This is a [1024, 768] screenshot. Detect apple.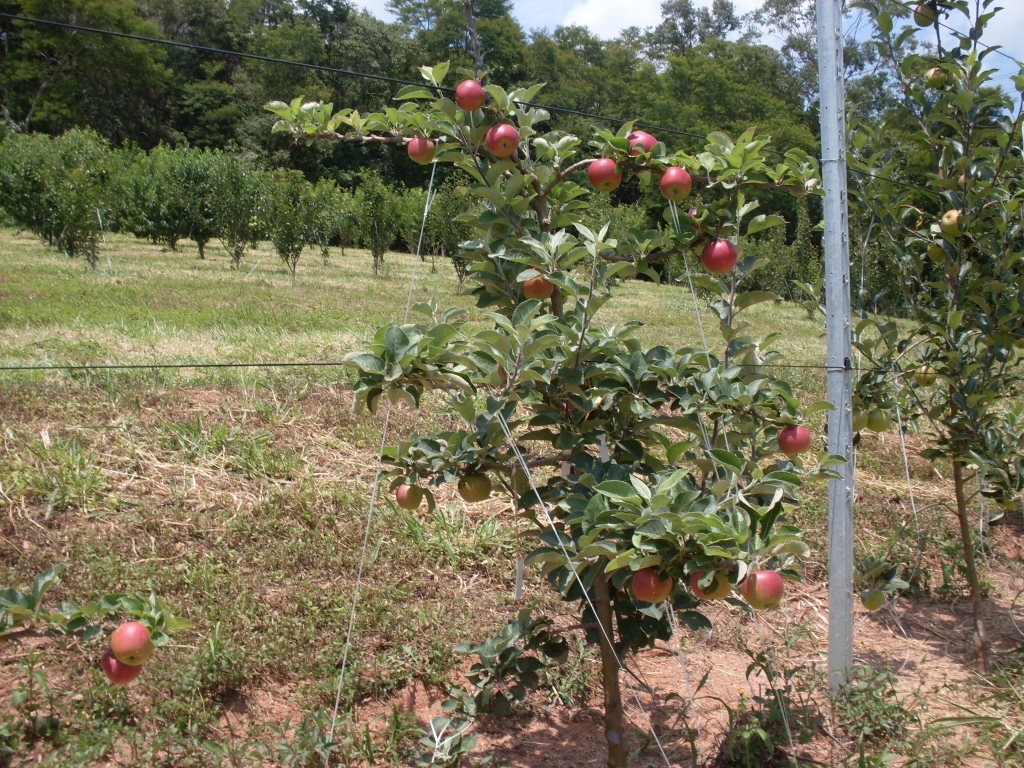
pyautogui.locateOnScreen(96, 649, 146, 683).
